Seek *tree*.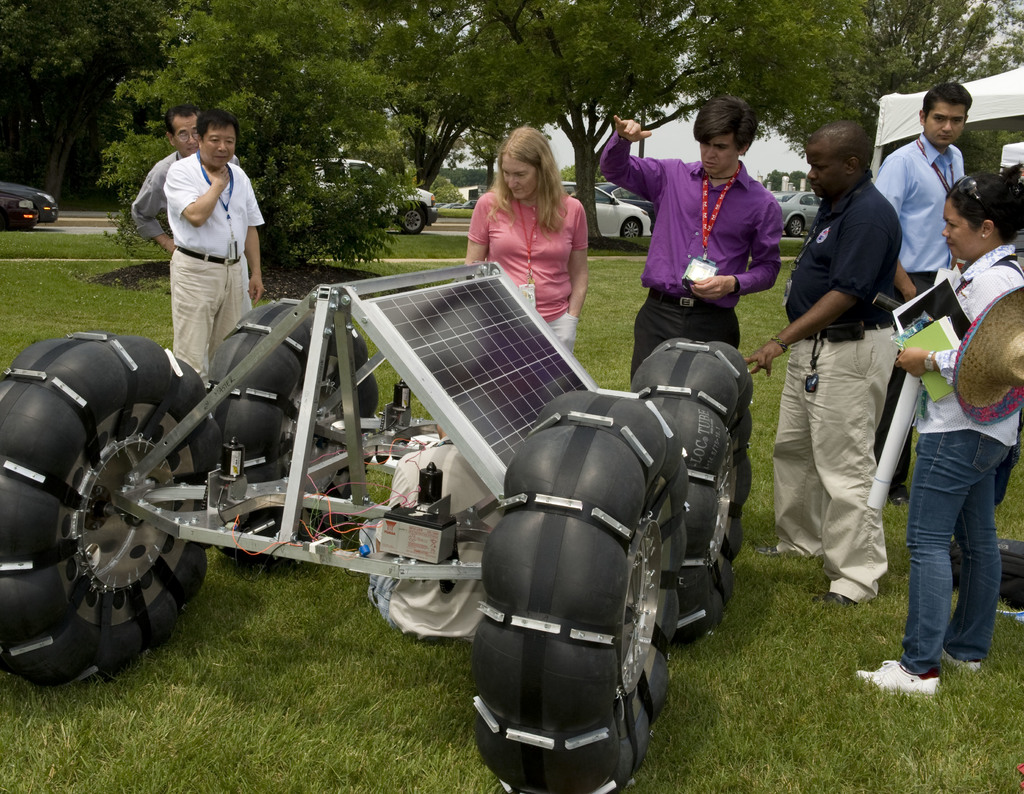
(0, 0, 156, 211).
